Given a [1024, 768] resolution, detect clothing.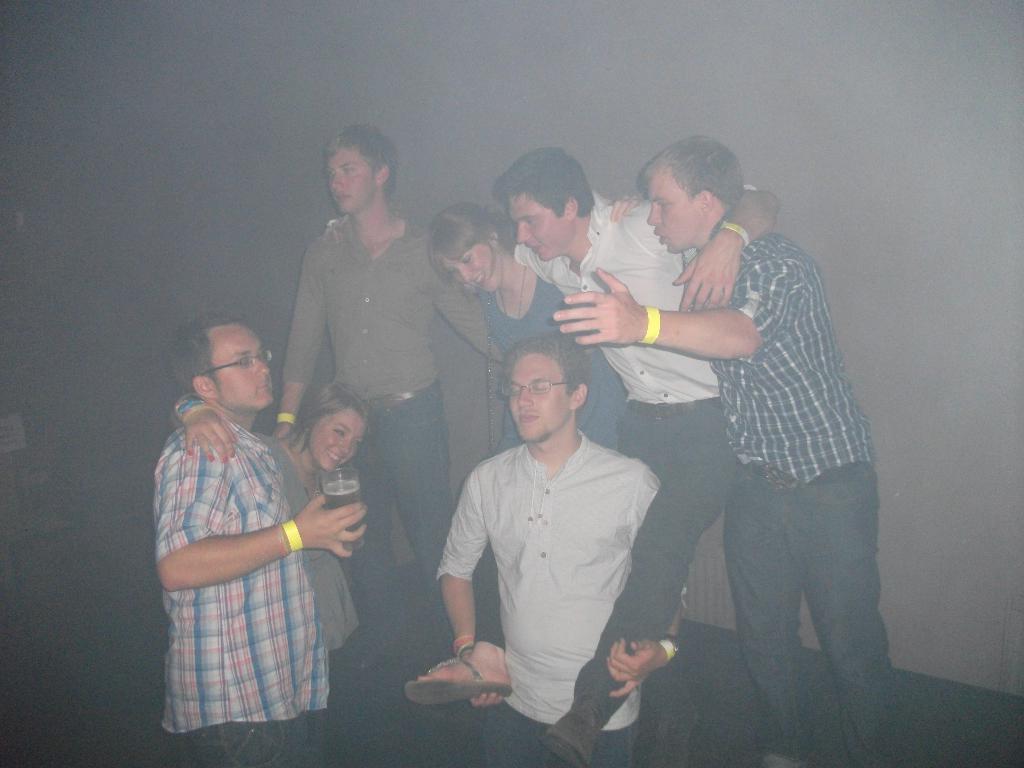
box(504, 187, 726, 735).
